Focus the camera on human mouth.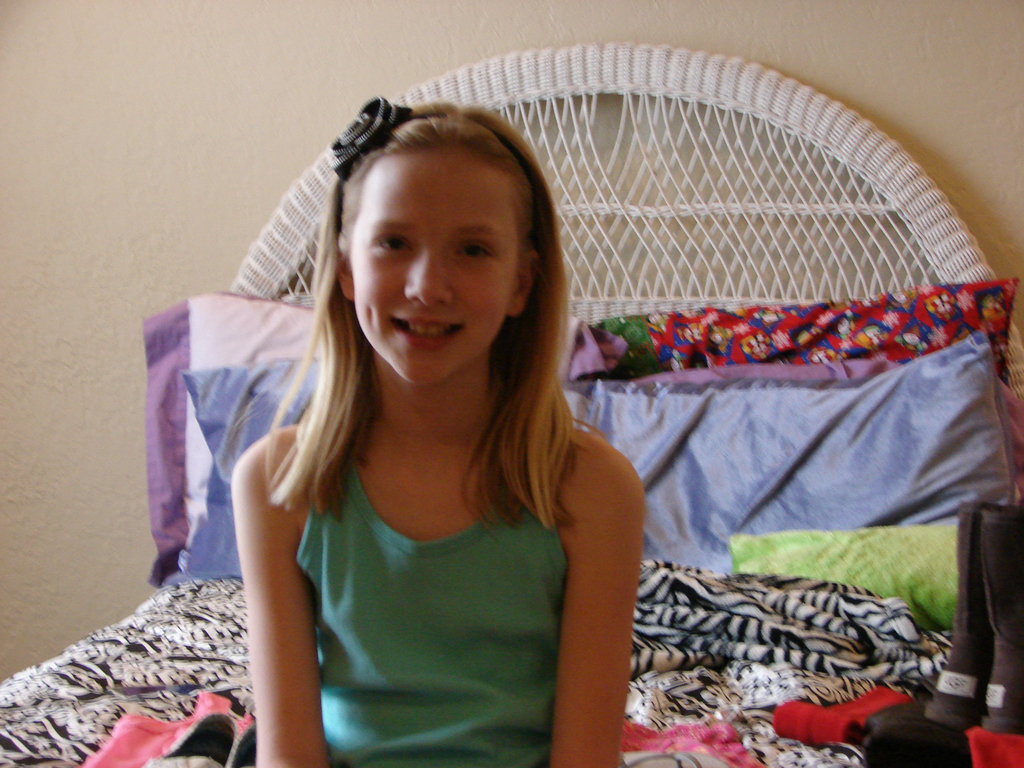
Focus region: 389, 311, 464, 347.
